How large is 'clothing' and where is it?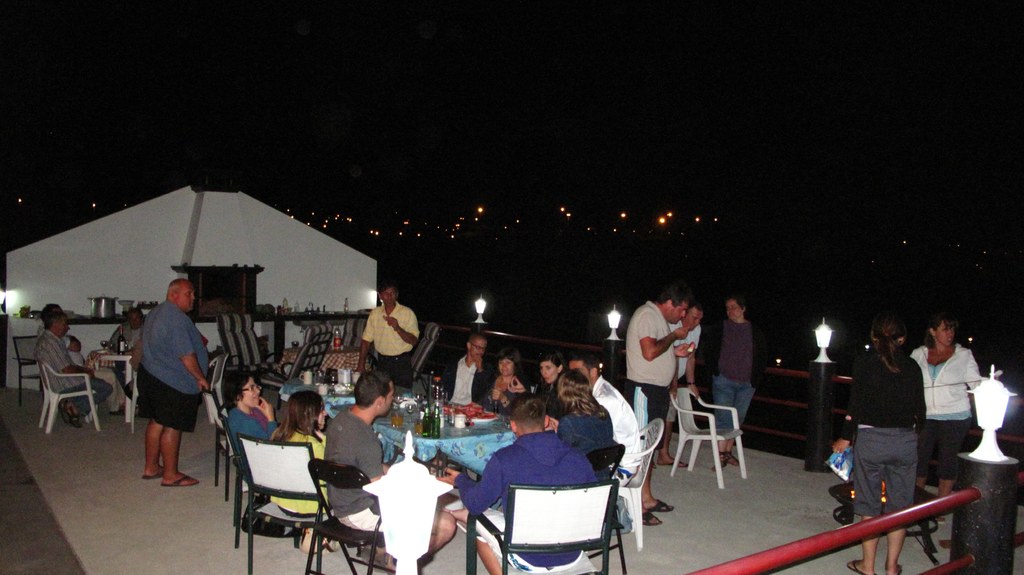
Bounding box: bbox=(138, 306, 188, 428).
